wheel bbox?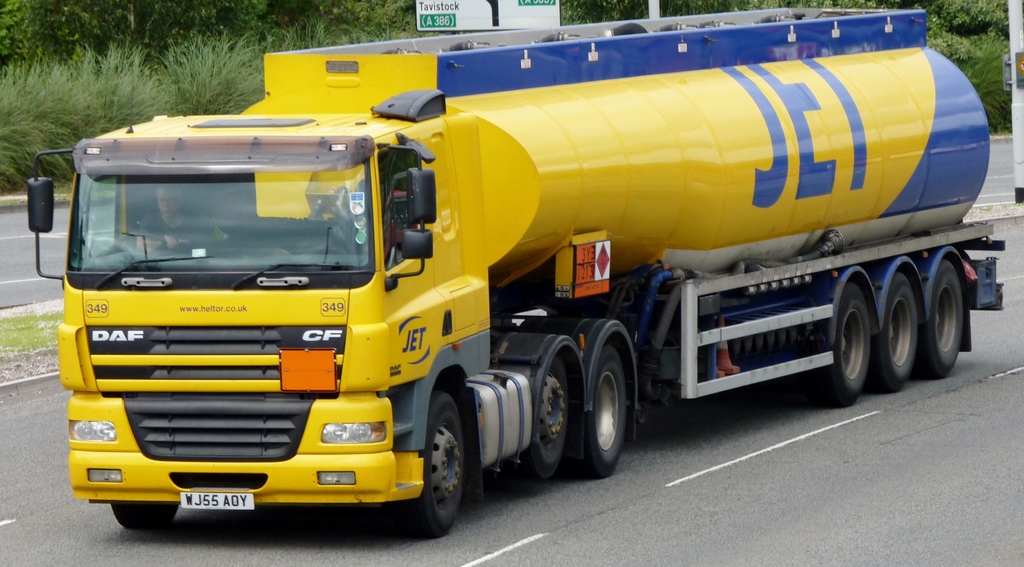
<bbox>113, 499, 182, 536</bbox>
